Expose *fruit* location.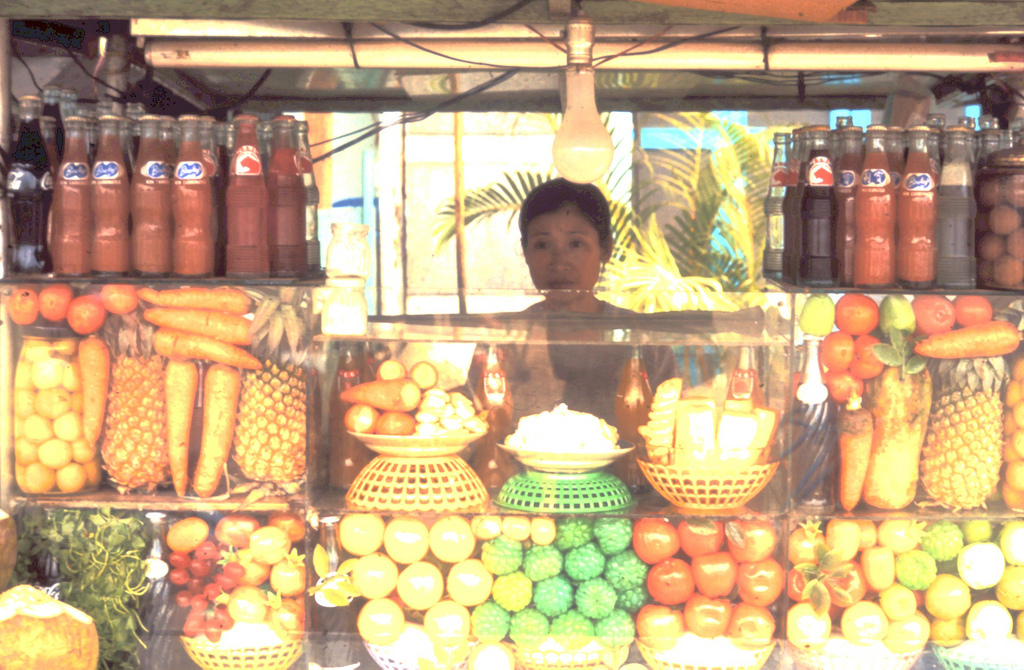
Exposed at pyautogui.locateOnScreen(234, 296, 310, 491).
